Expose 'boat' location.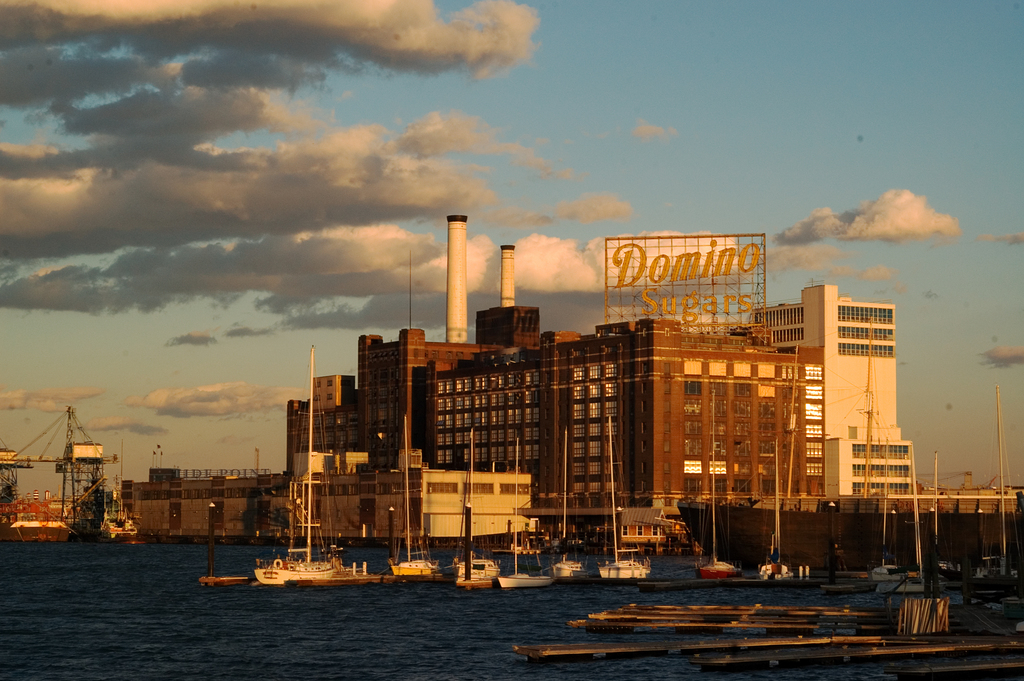
Exposed at 876, 449, 923, 600.
